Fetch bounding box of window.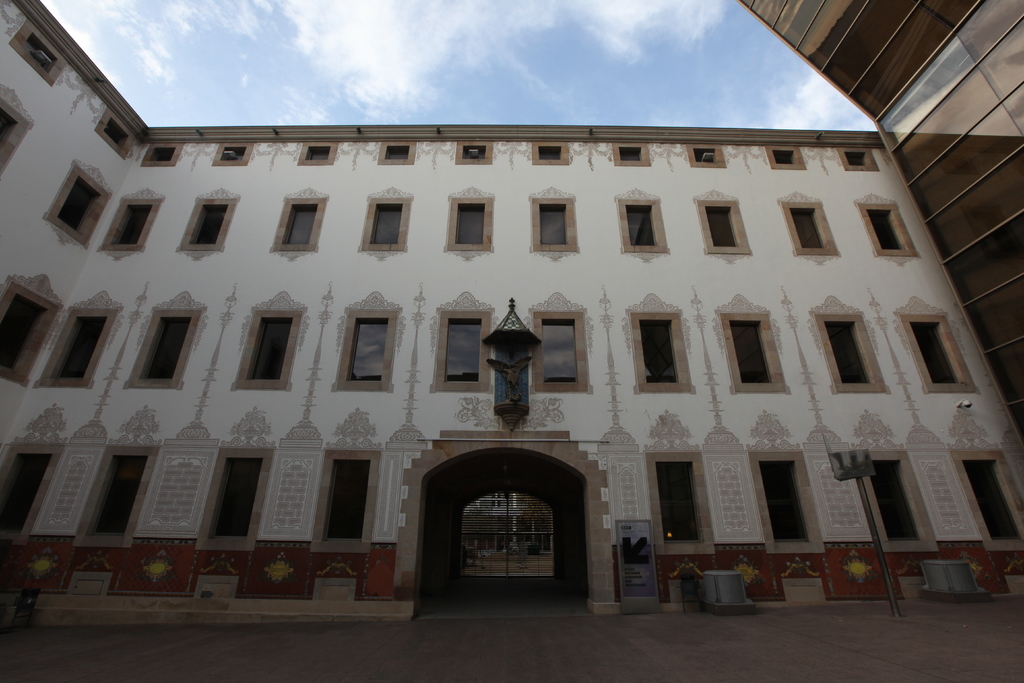
Bbox: rect(0, 287, 50, 368).
